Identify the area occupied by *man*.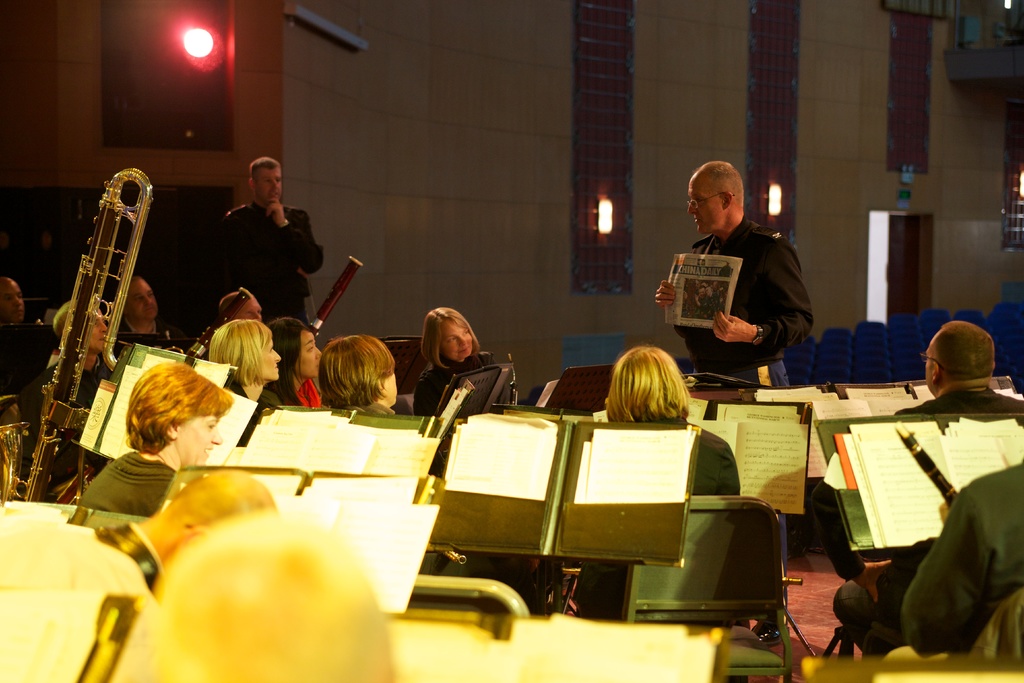
Area: 214, 278, 268, 328.
